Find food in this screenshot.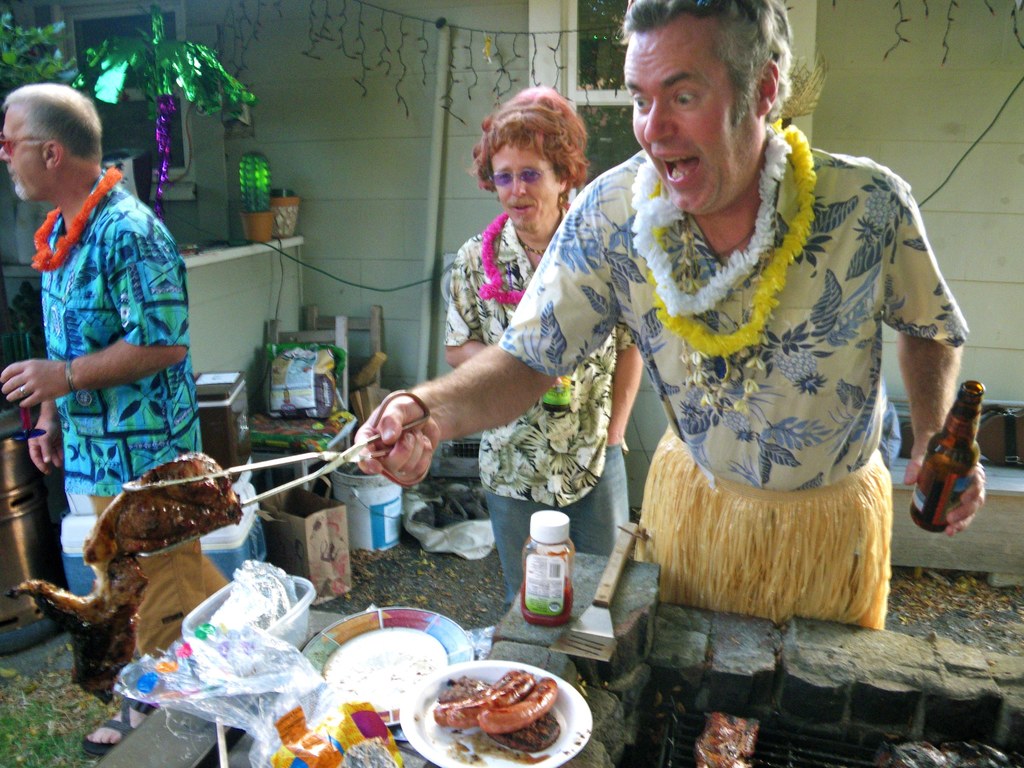
The bounding box for food is BBox(75, 452, 237, 577).
